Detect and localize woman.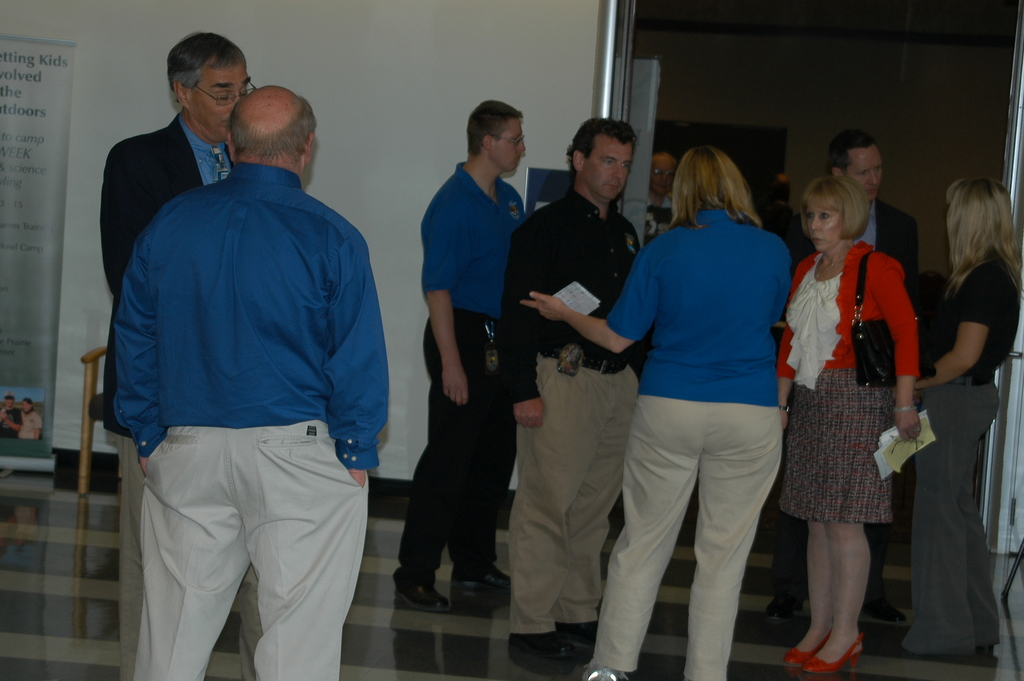
Localized at [x1=520, y1=145, x2=793, y2=680].
